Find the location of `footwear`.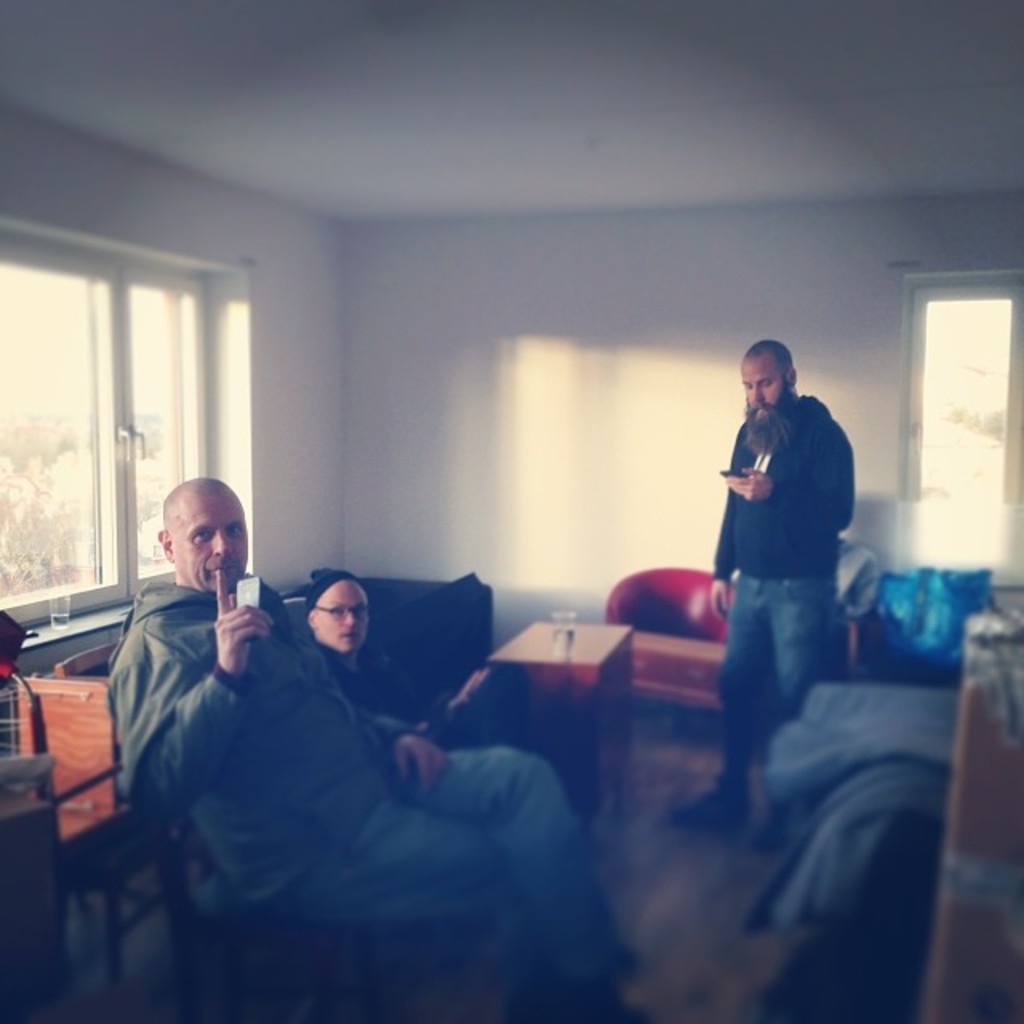
Location: Rect(670, 781, 755, 837).
